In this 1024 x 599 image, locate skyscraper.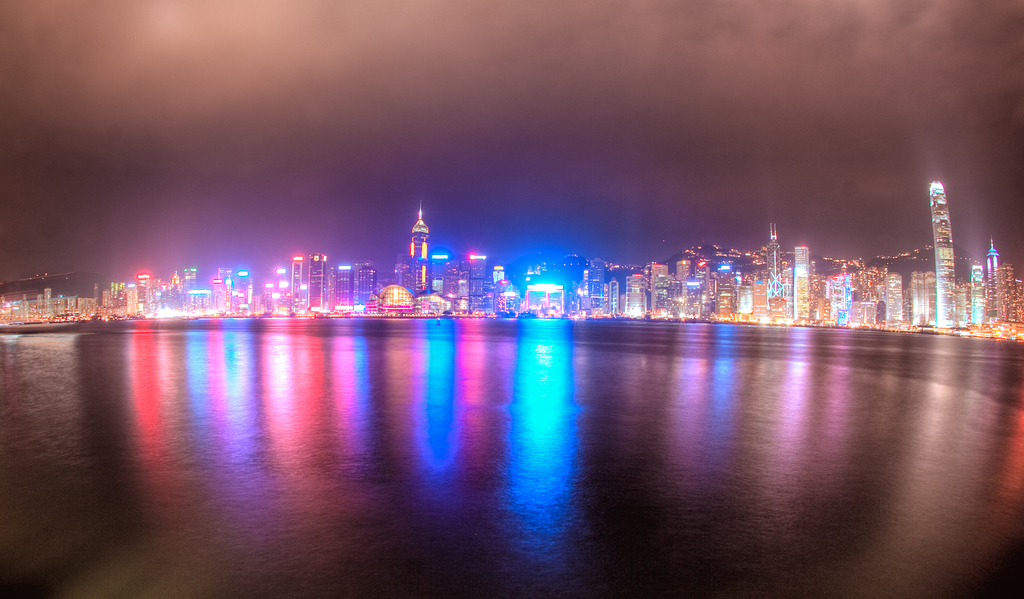
Bounding box: (924,178,962,328).
